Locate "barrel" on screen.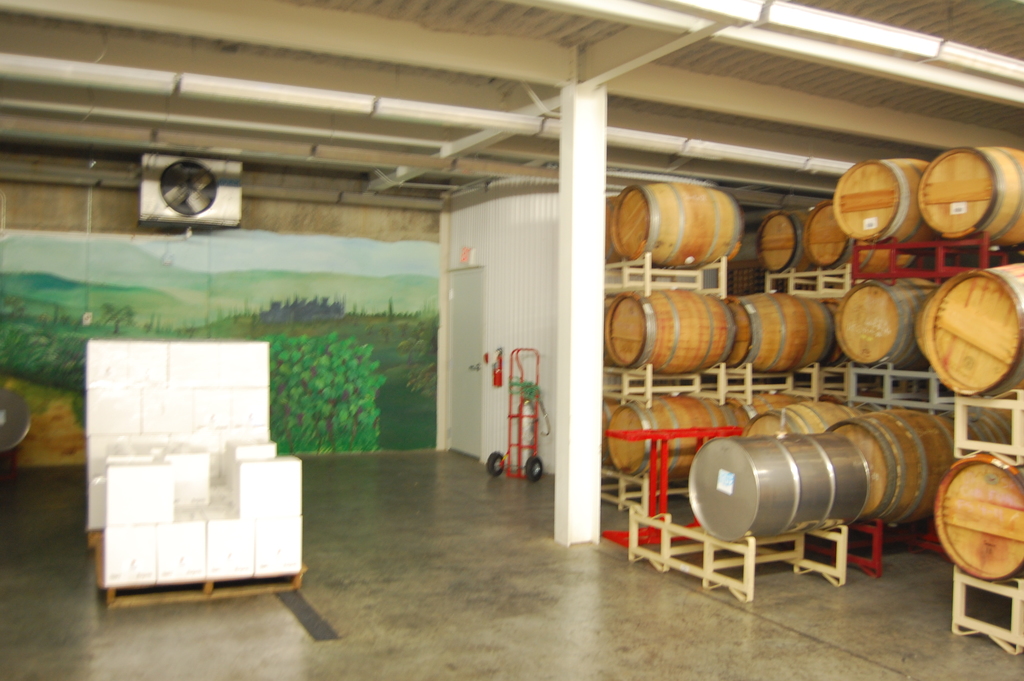
On screen at detection(613, 183, 754, 269).
